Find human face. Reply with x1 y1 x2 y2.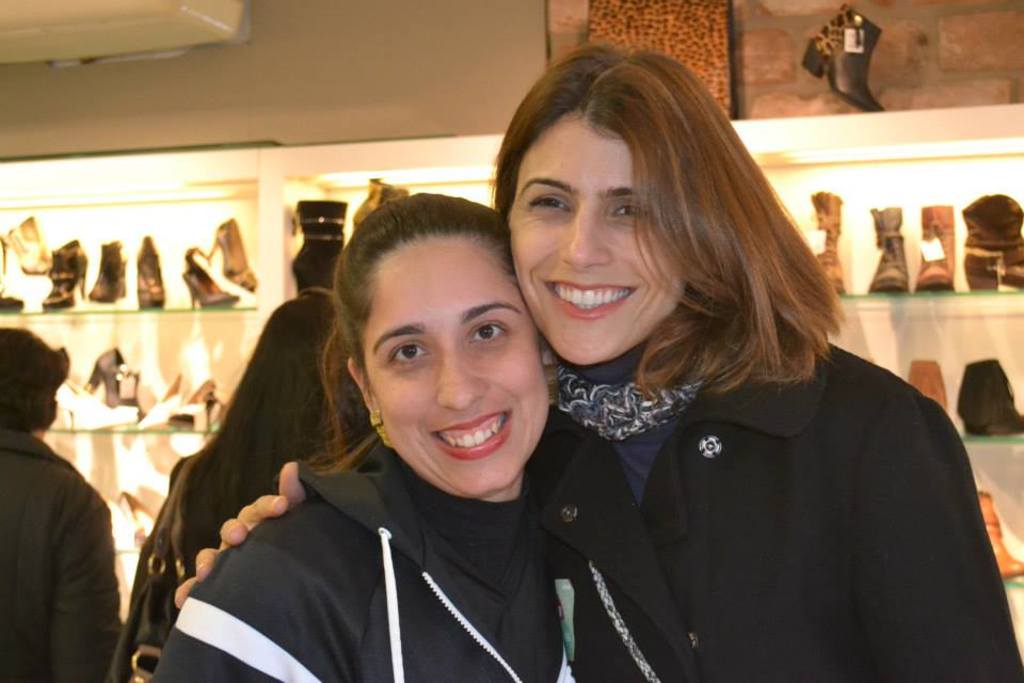
358 236 543 492.
